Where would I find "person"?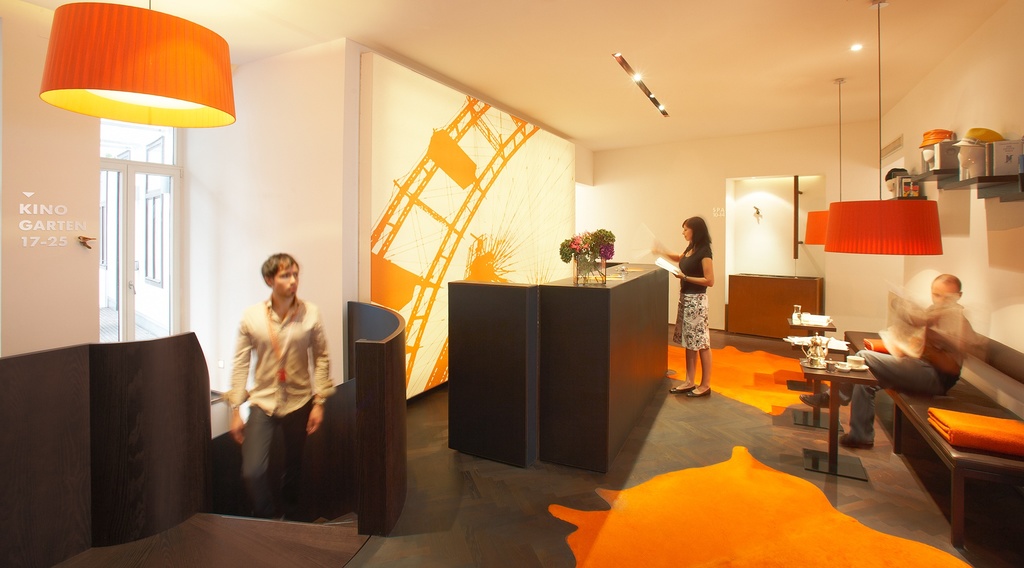
At rect(210, 232, 316, 532).
